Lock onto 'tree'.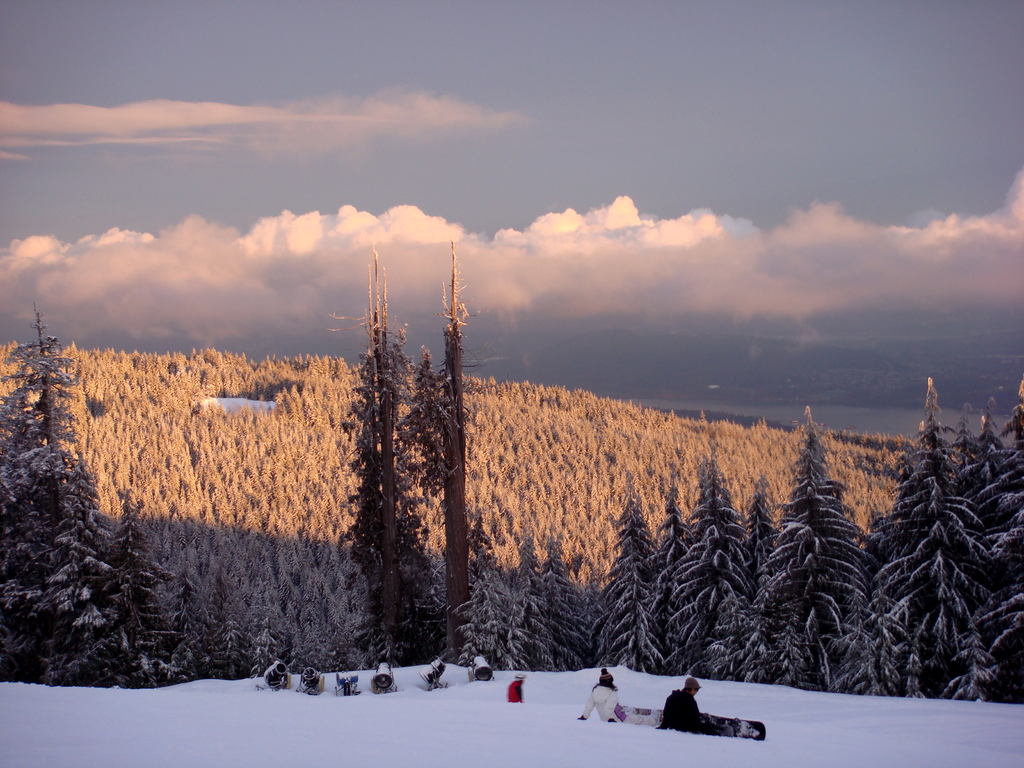
Locked: <bbox>871, 376, 996, 703</bbox>.
